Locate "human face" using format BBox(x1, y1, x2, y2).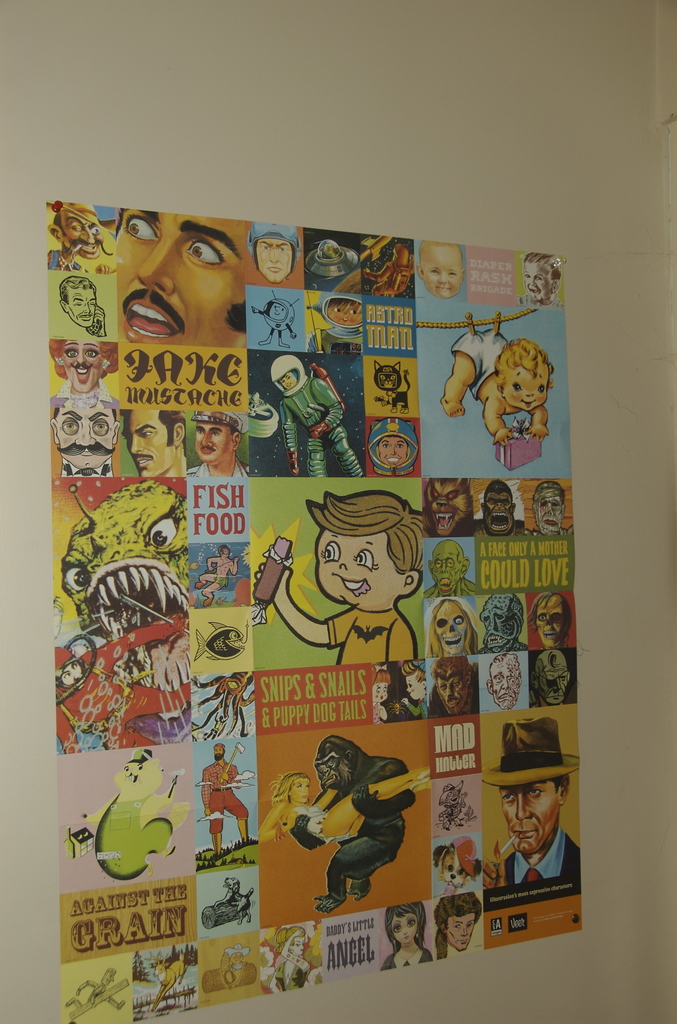
BBox(151, 967, 186, 984).
